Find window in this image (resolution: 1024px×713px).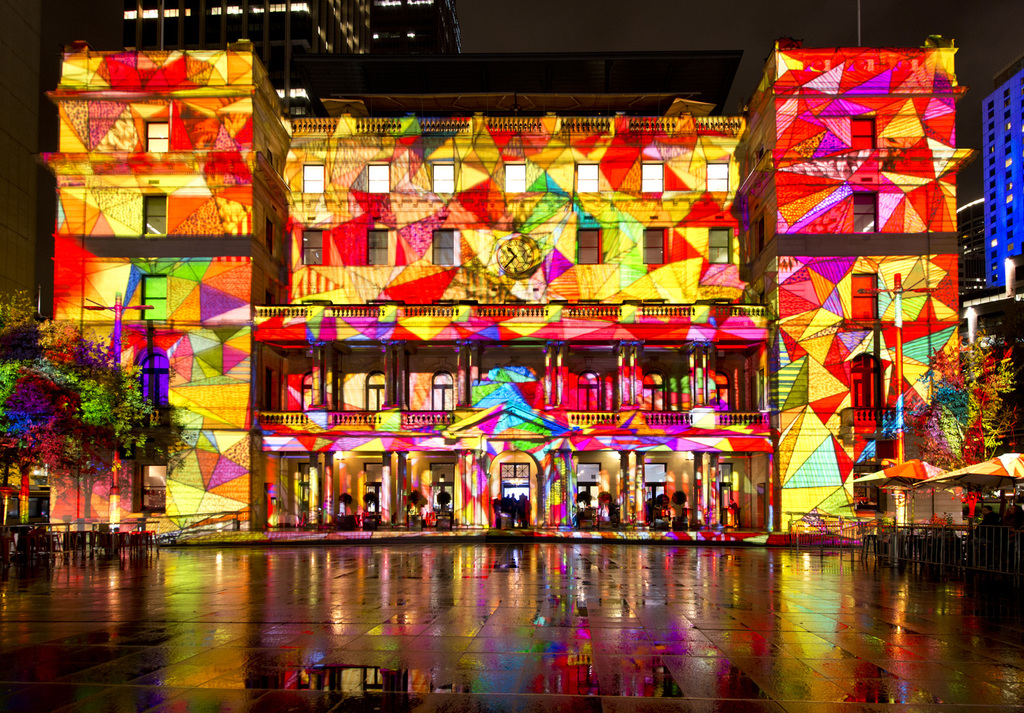
572,162,601,193.
